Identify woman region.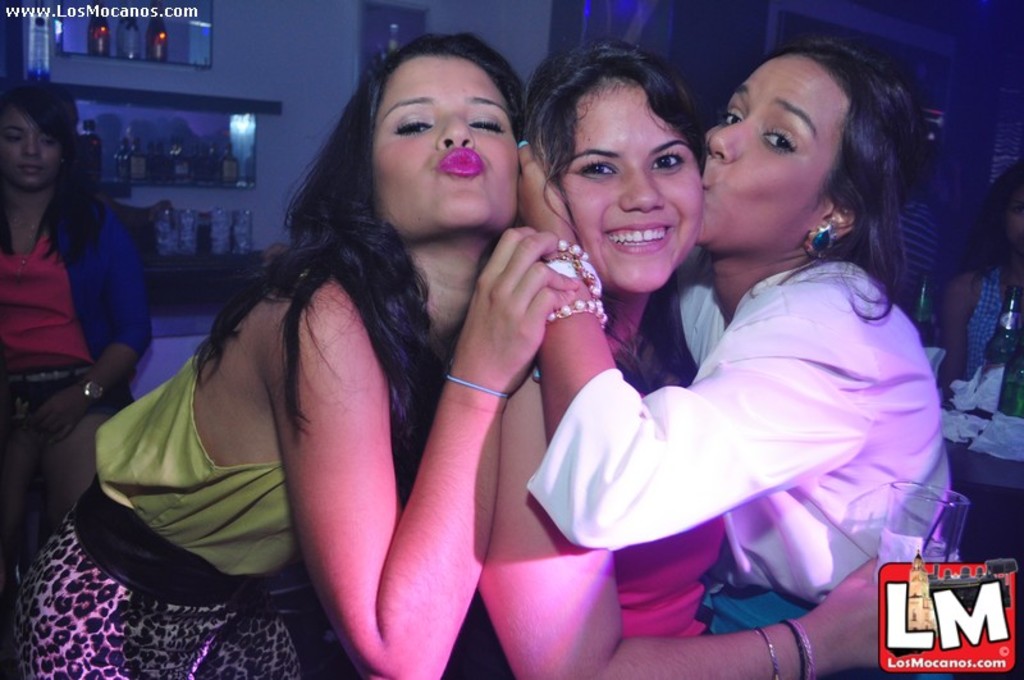
Region: left=471, top=32, right=964, bottom=679.
